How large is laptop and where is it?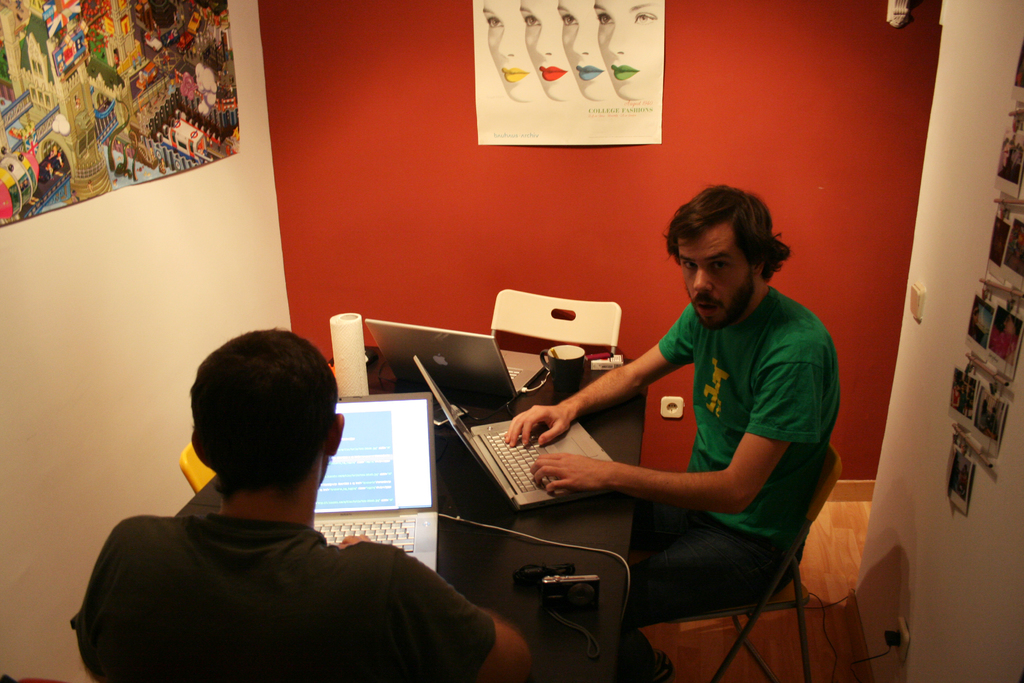
Bounding box: region(409, 359, 602, 528).
